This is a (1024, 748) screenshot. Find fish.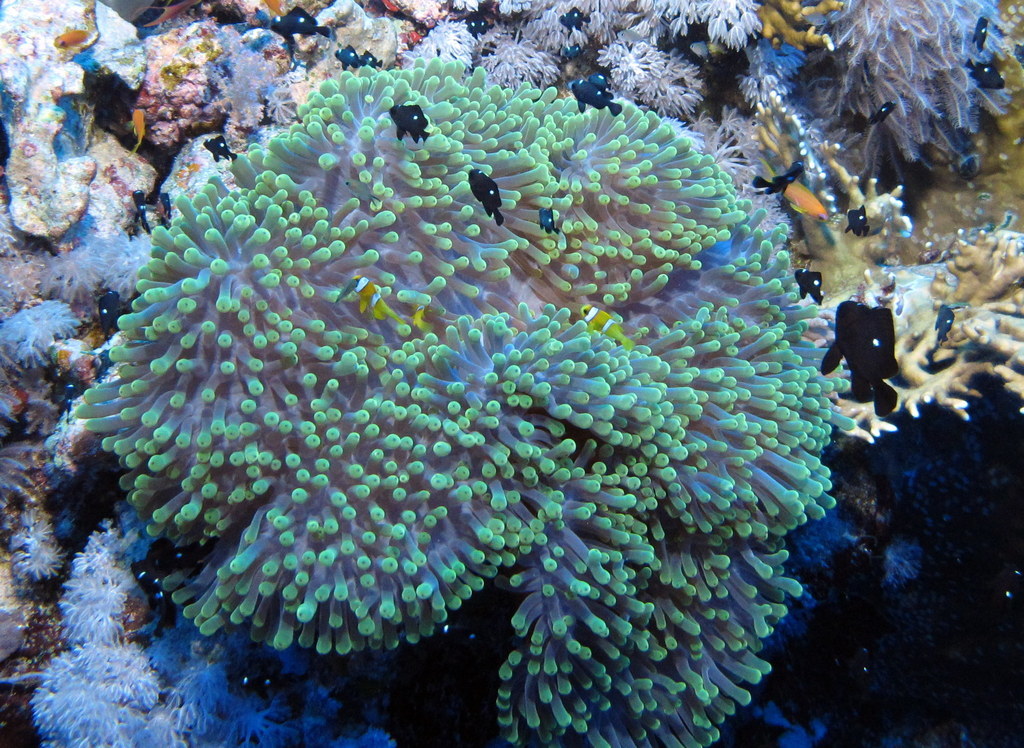
Bounding box: [558,44,581,60].
